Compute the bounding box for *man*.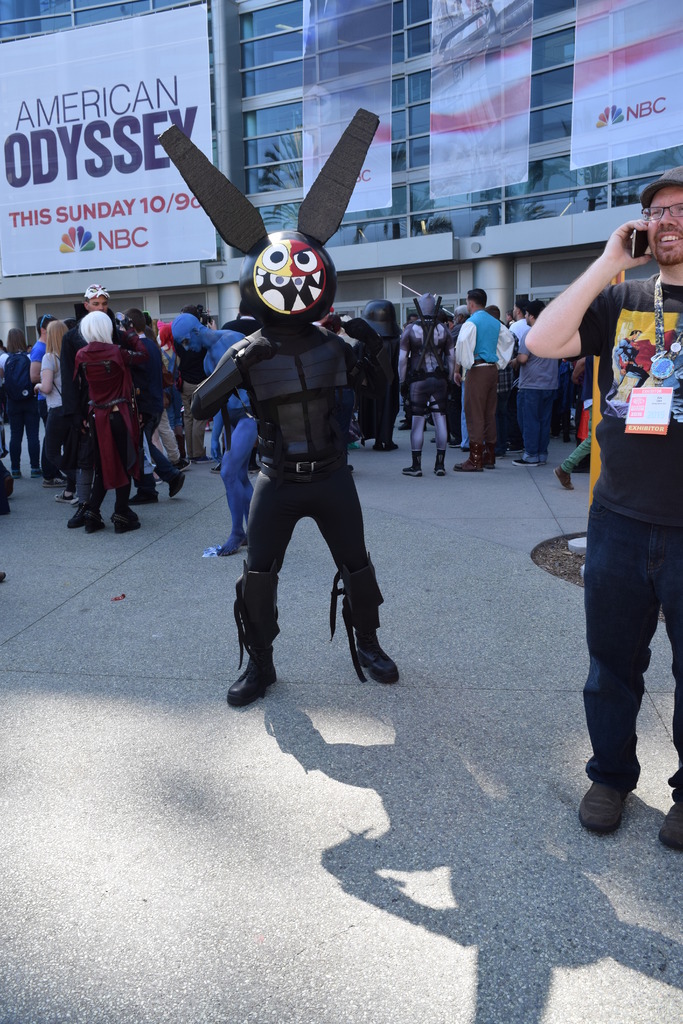
<bbox>122, 306, 186, 506</bbox>.
